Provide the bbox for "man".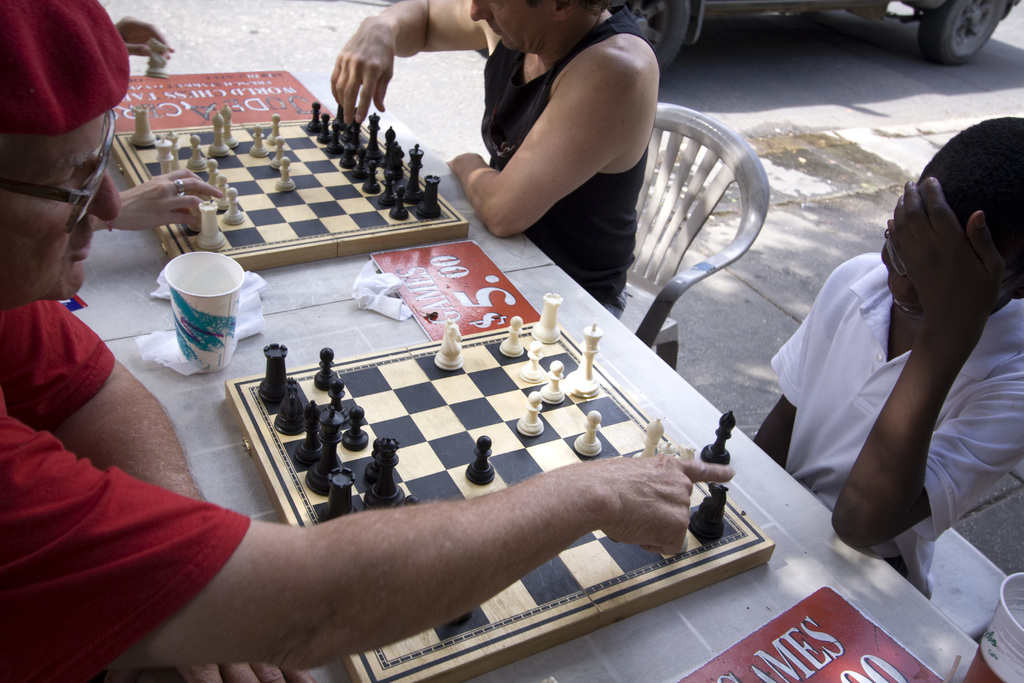
(left=330, top=3, right=662, bottom=320).
